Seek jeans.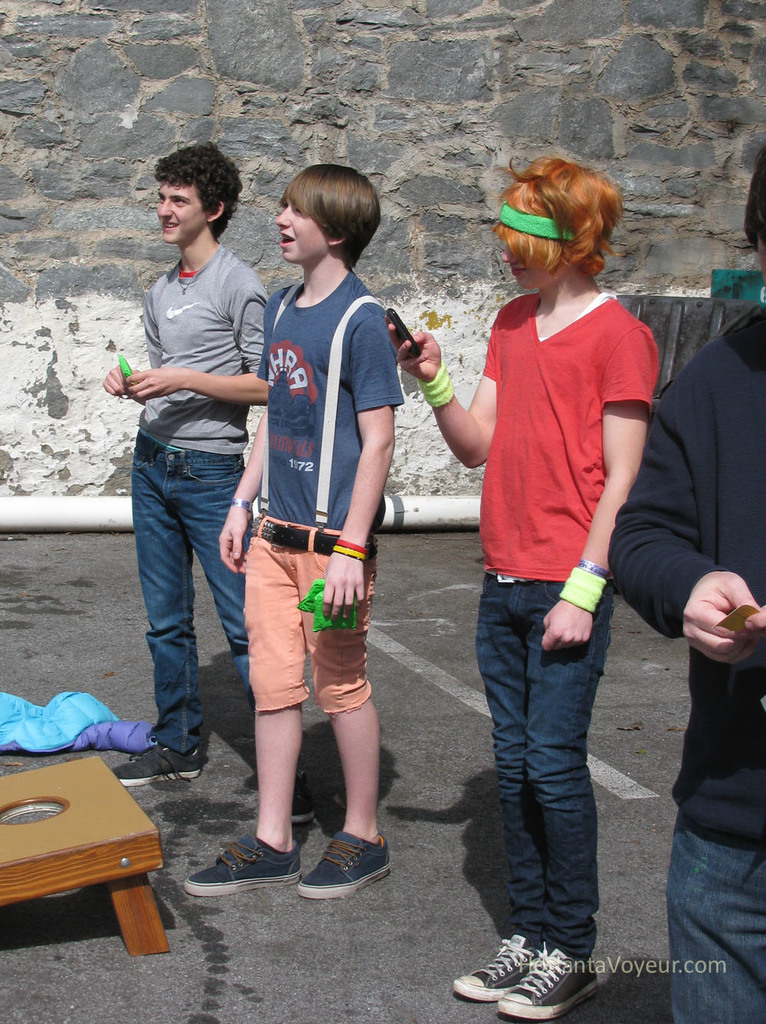
x1=668, y1=814, x2=765, y2=1023.
